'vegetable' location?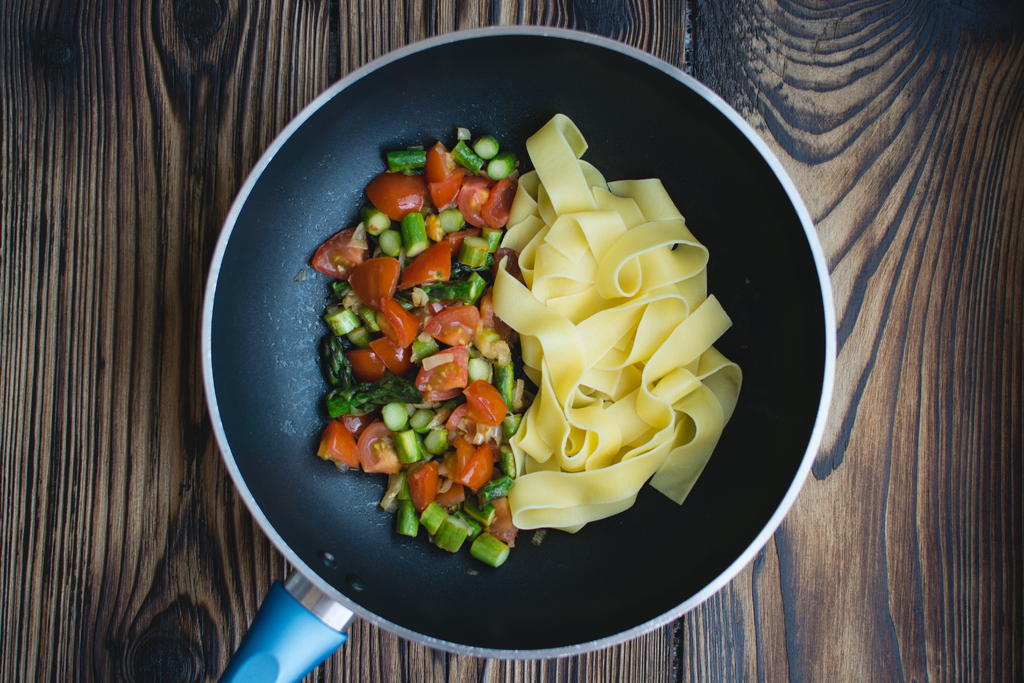
{"x1": 368, "y1": 169, "x2": 426, "y2": 222}
